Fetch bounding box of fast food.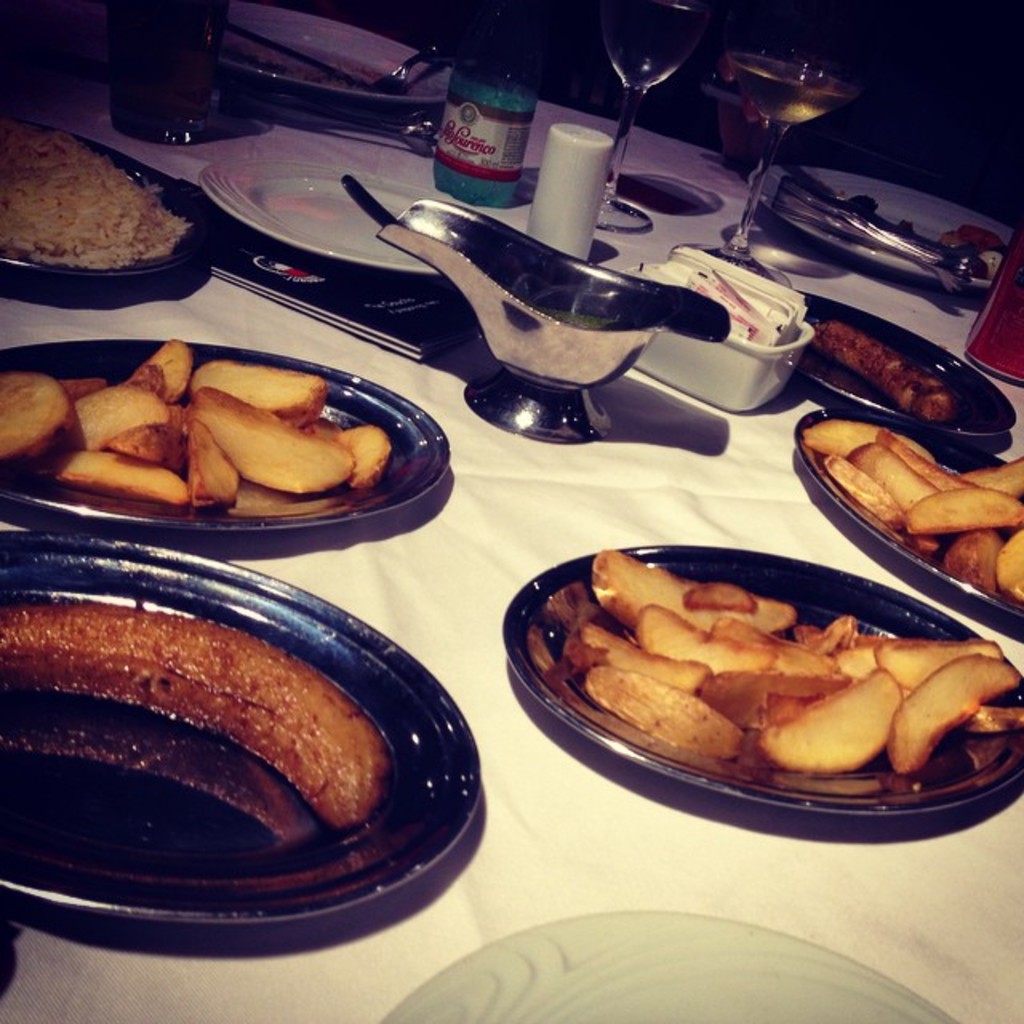
Bbox: BBox(197, 386, 349, 475).
